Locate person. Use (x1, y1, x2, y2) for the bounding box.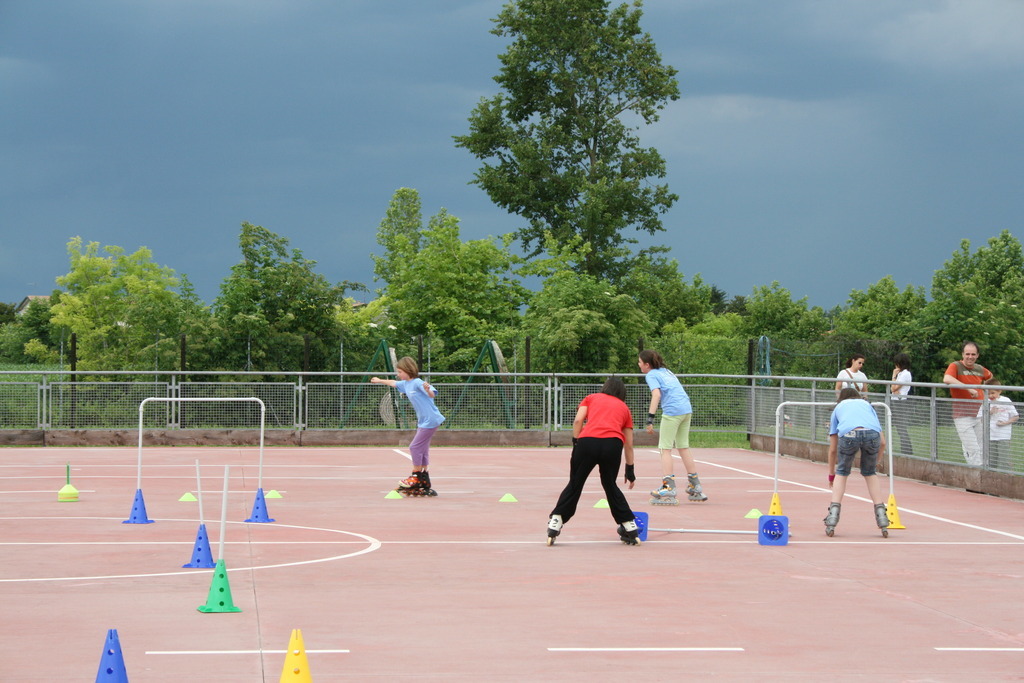
(893, 359, 914, 455).
